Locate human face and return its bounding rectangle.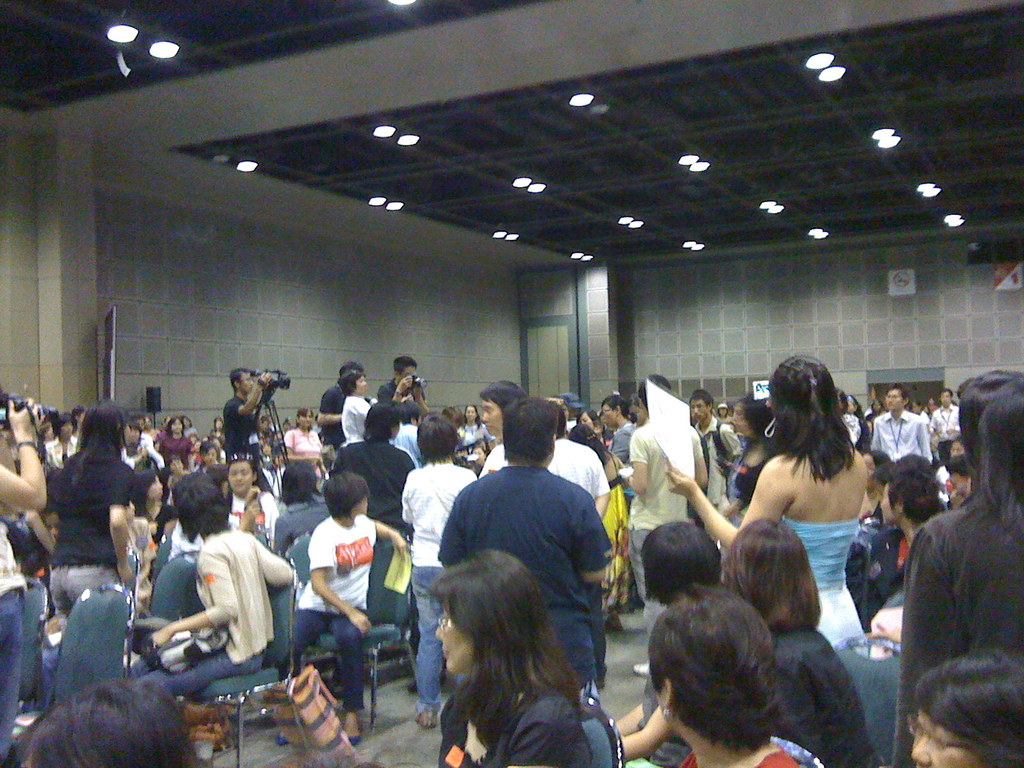
locate(147, 472, 164, 499).
